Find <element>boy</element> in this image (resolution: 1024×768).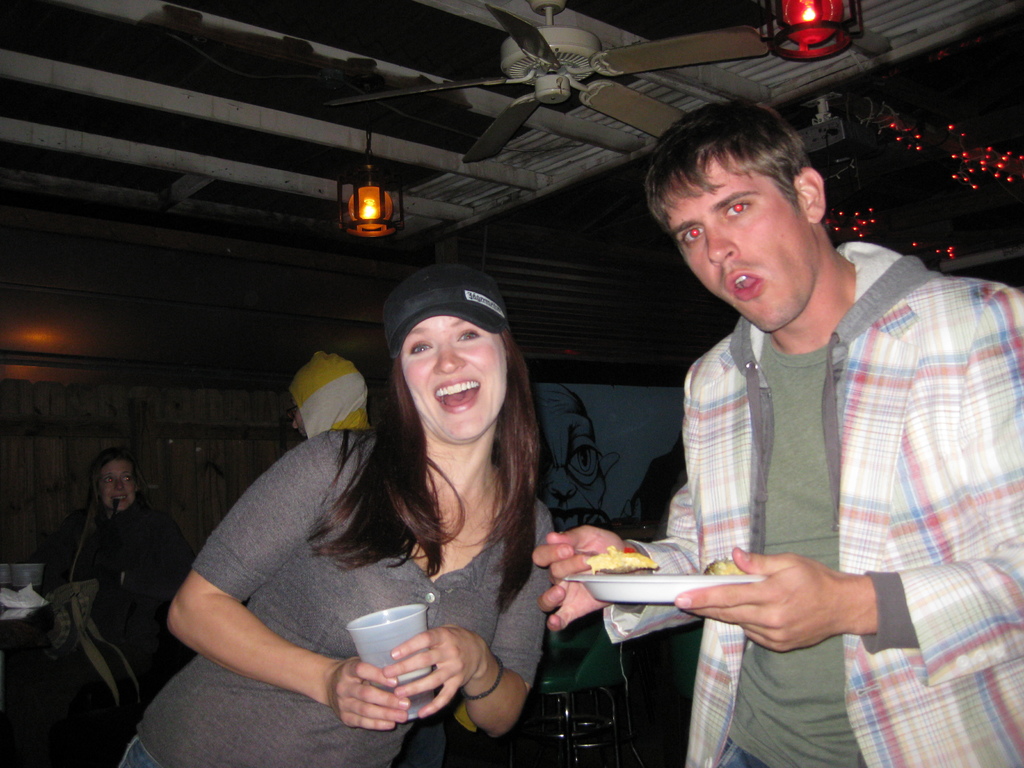
bbox=(609, 99, 972, 730).
